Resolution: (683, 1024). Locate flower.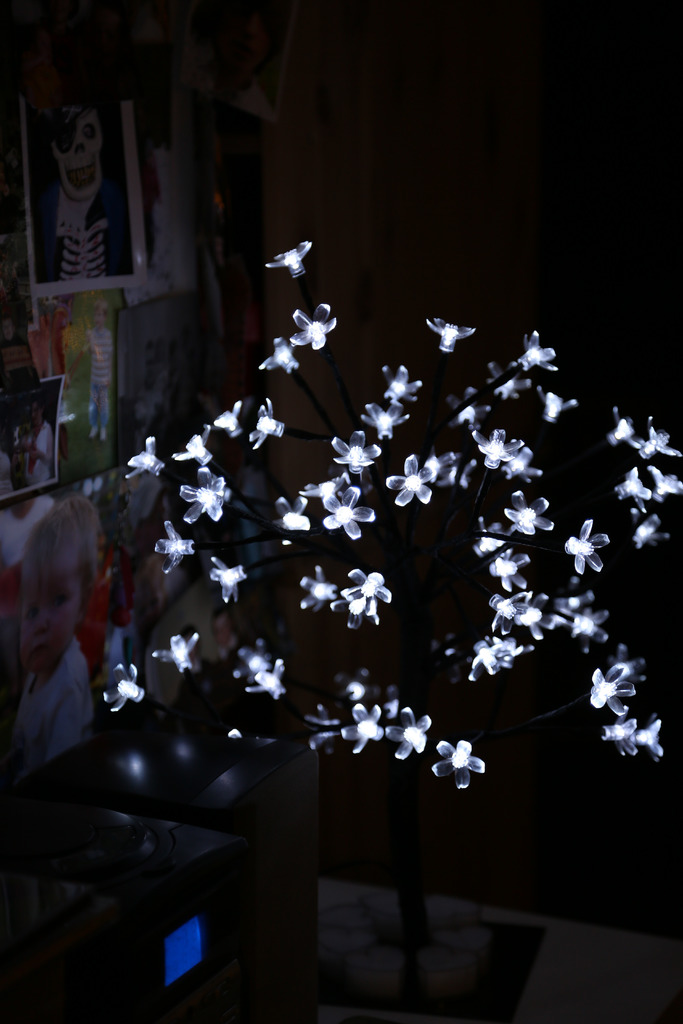
[362,399,407,438].
